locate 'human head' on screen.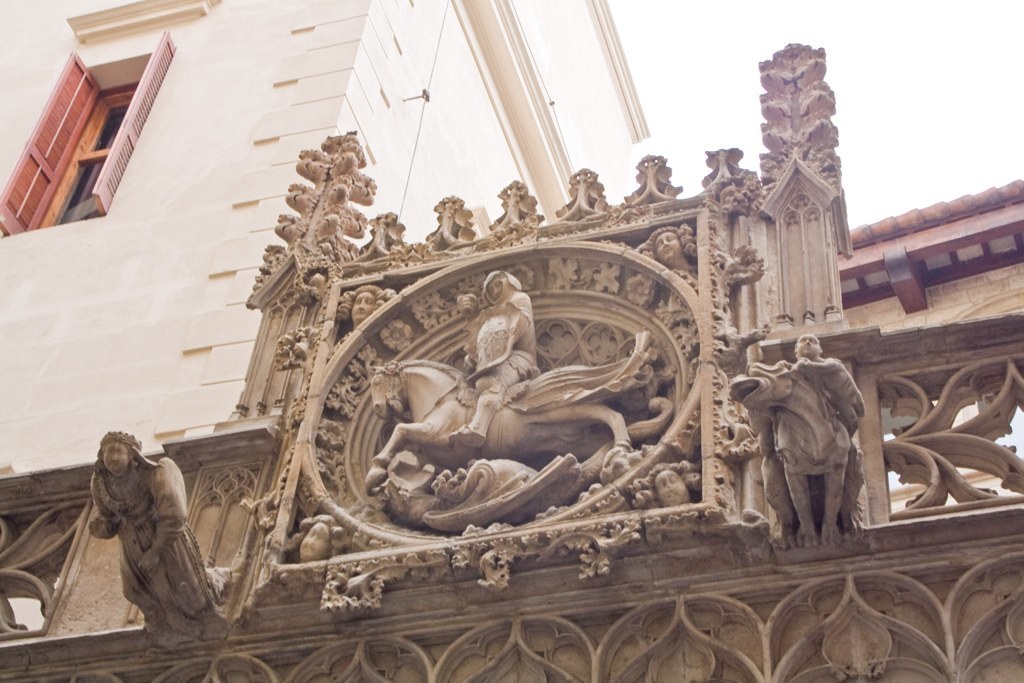
On screen at locate(294, 517, 328, 557).
